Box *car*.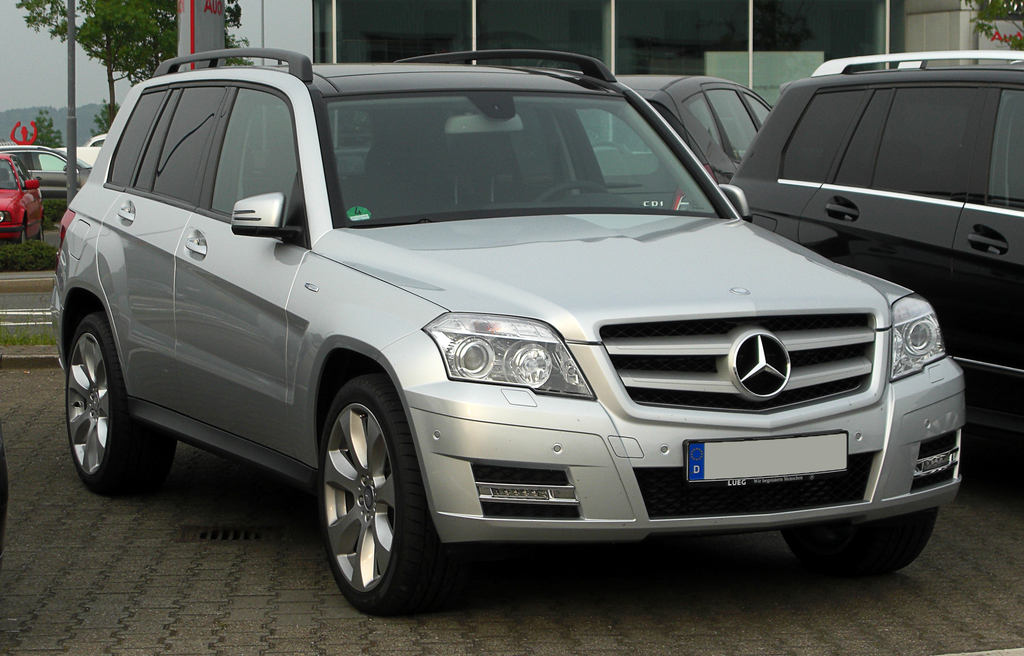
left=0, top=145, right=92, bottom=199.
